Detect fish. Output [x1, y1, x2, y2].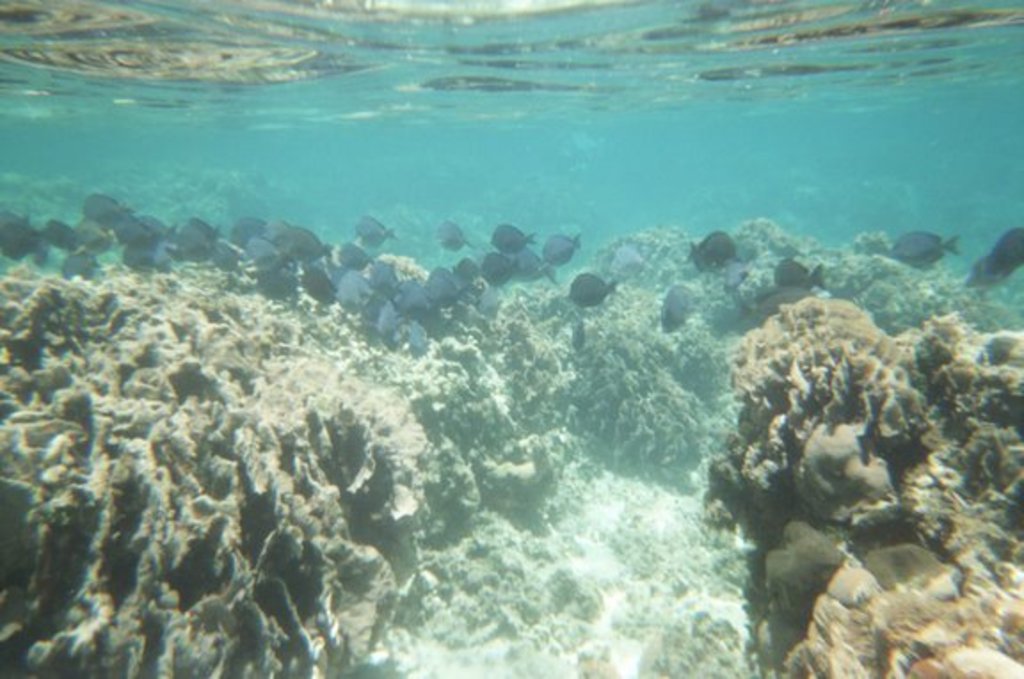
[693, 229, 740, 268].
